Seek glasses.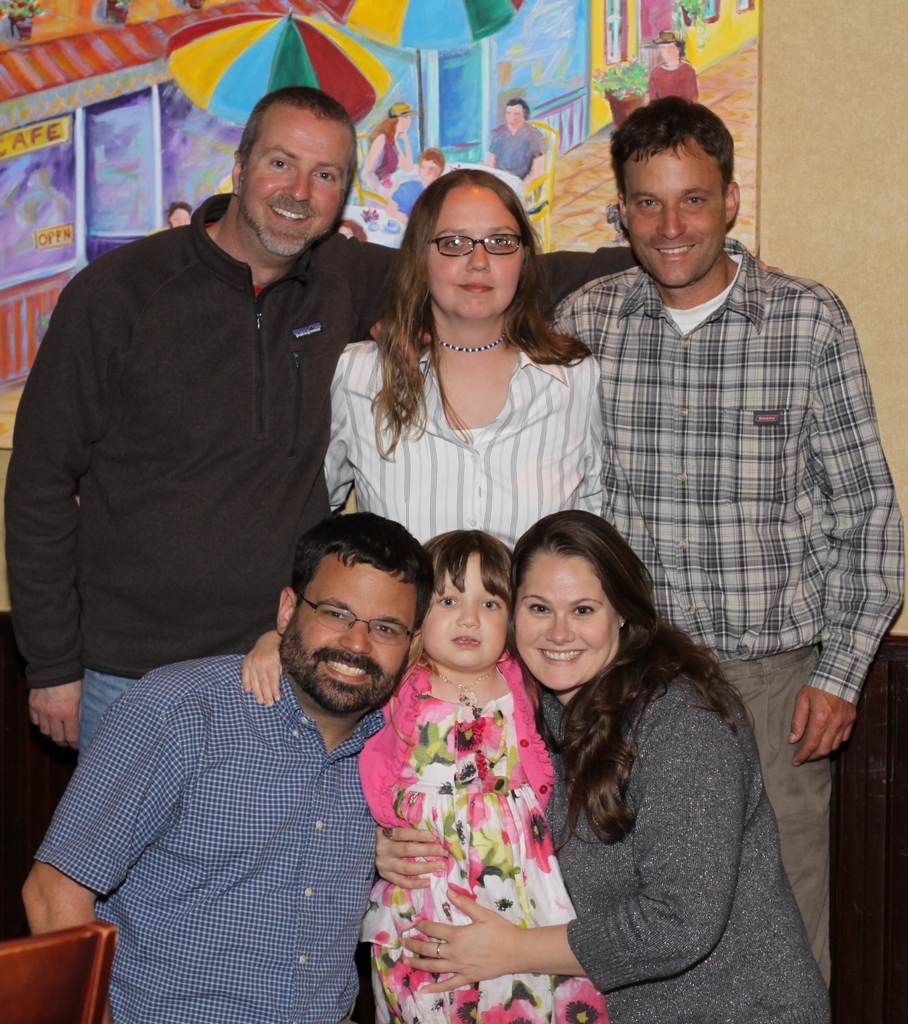
[296, 596, 417, 654].
